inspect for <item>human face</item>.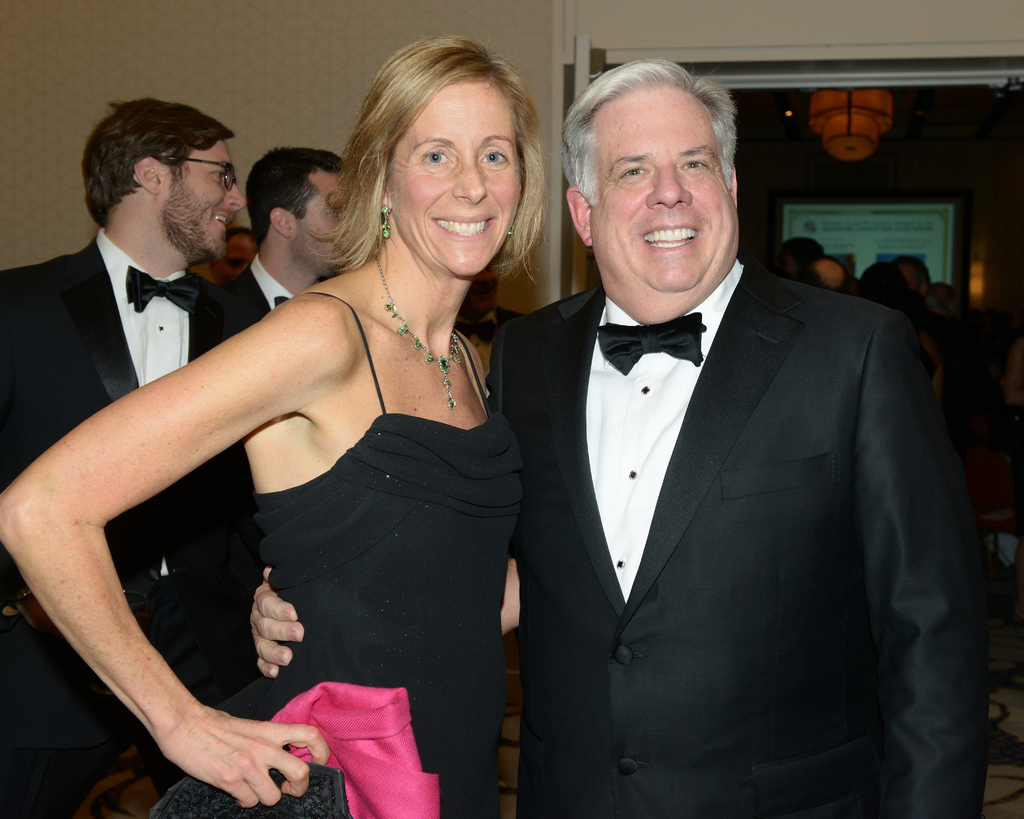
Inspection: <bbox>392, 83, 521, 273</bbox>.
